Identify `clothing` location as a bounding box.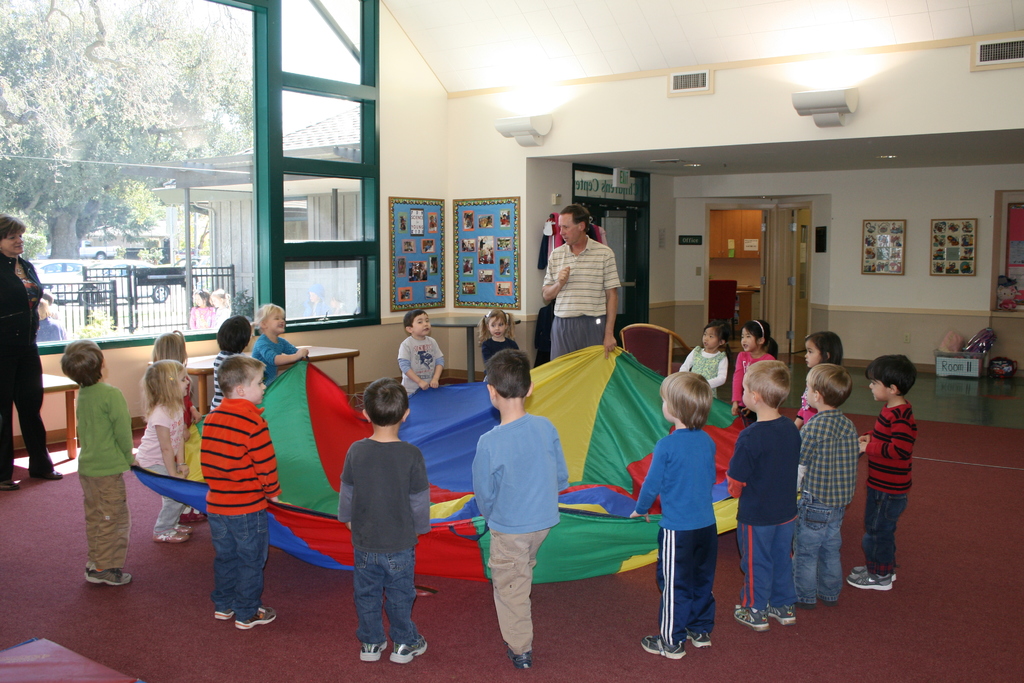
[470,414,570,654].
